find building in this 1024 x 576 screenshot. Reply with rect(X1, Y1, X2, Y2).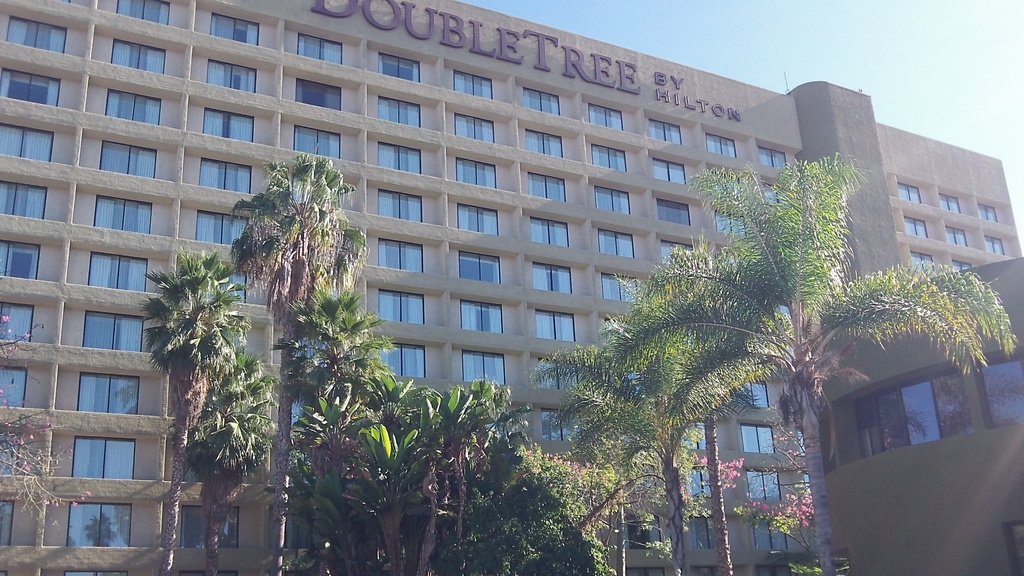
rect(804, 255, 1023, 575).
